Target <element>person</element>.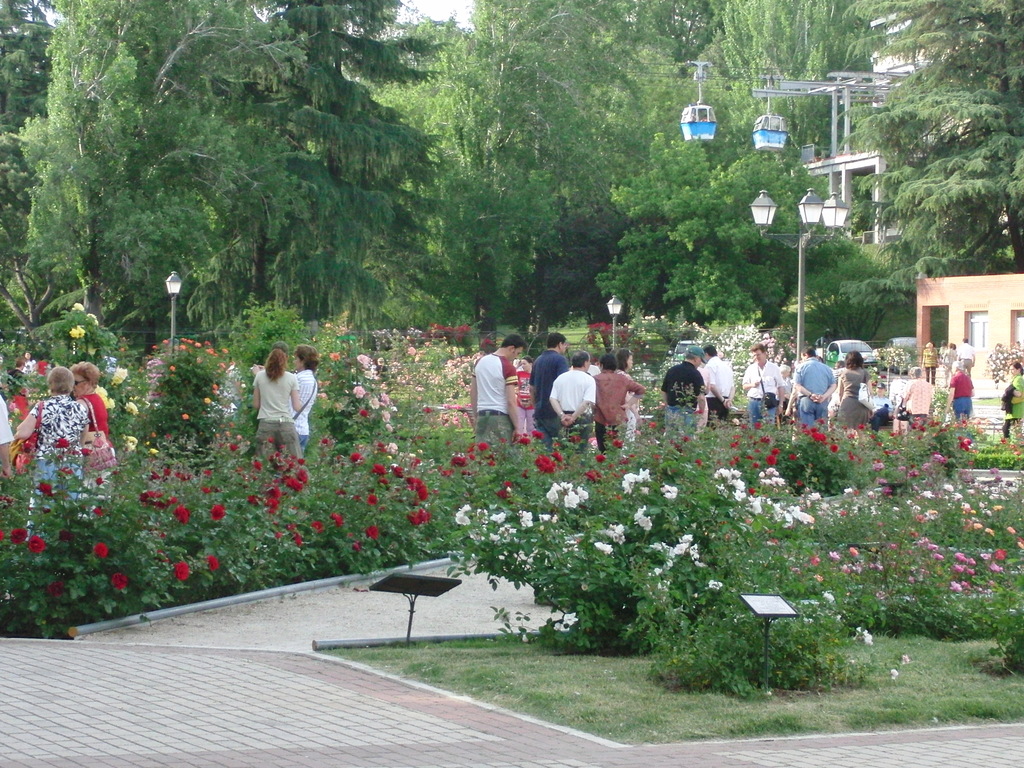
Target region: l=888, t=368, r=910, b=433.
